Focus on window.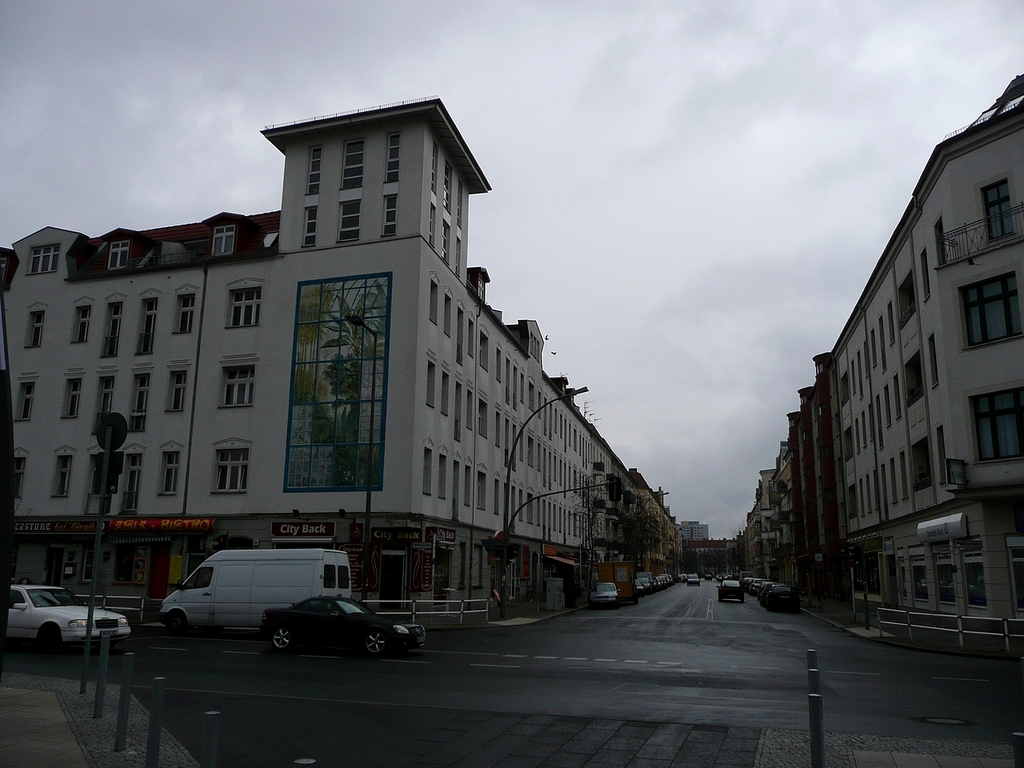
Focused at [x1=309, y1=146, x2=322, y2=194].
